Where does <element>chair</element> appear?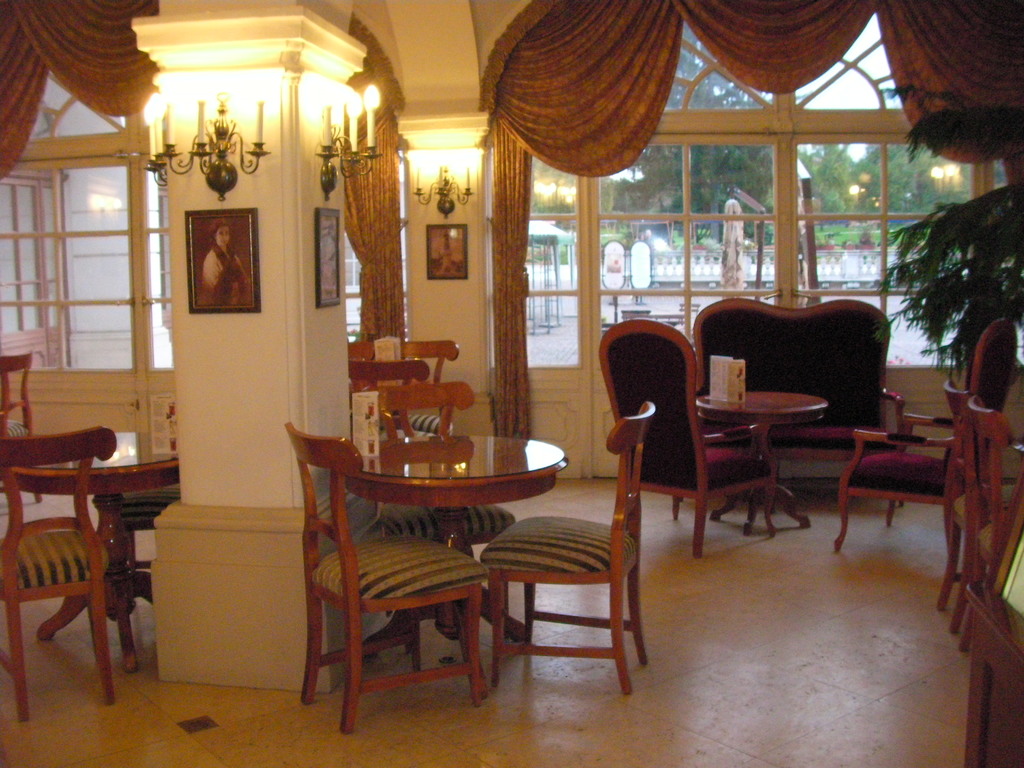
Appears at [x1=282, y1=421, x2=487, y2=736].
